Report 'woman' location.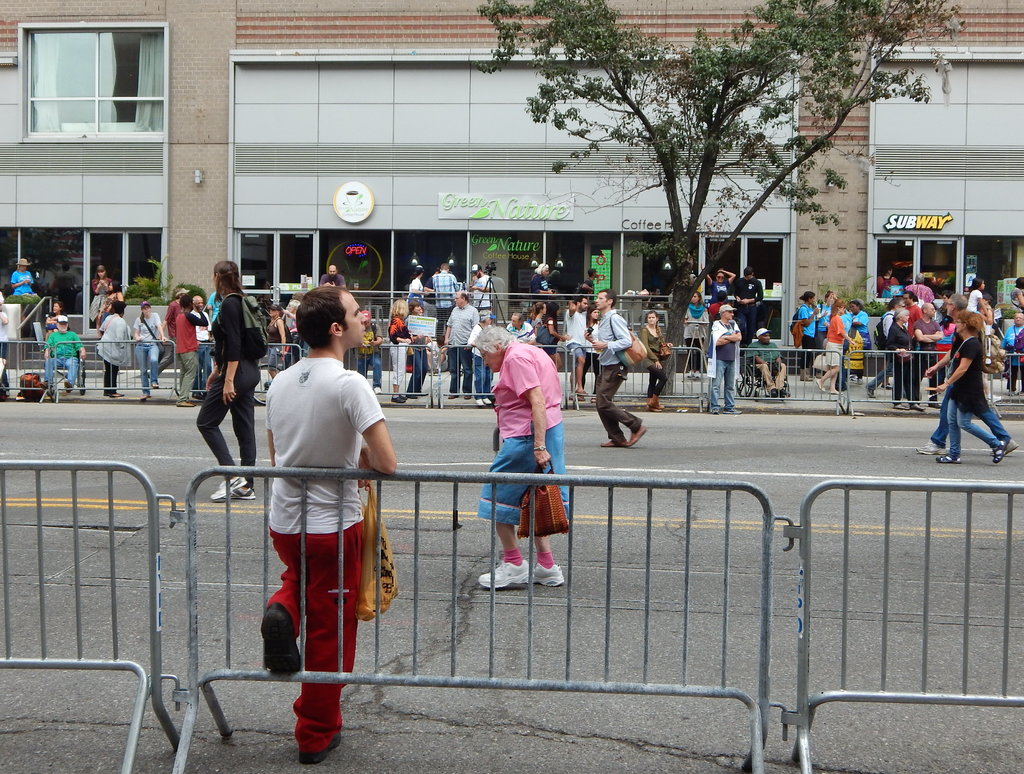
Report: [x1=97, y1=276, x2=125, y2=339].
